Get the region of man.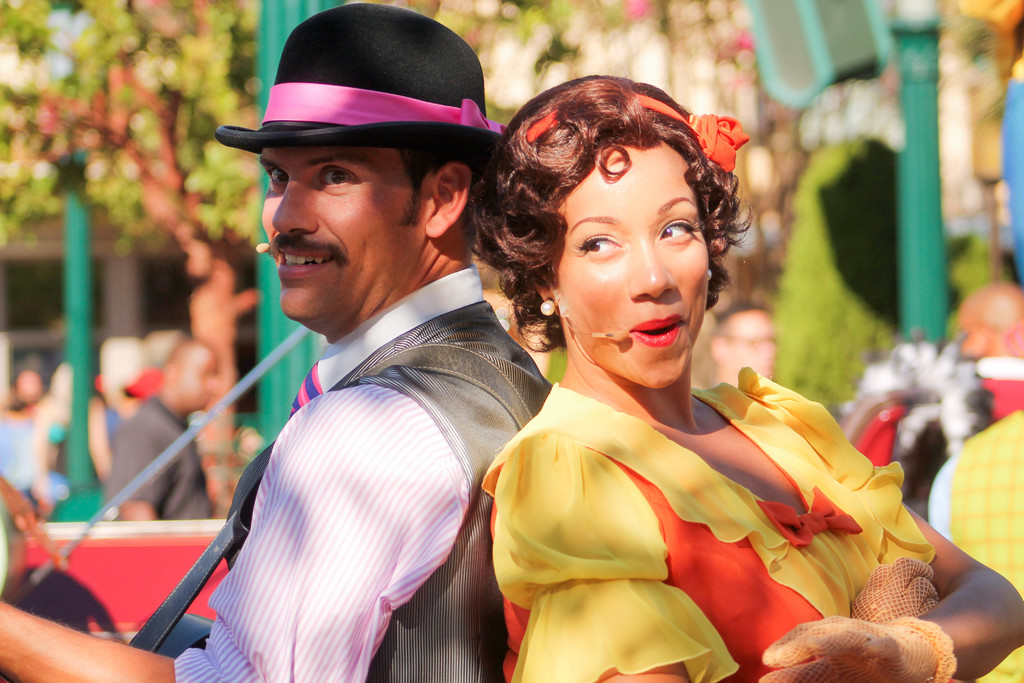
rect(0, 0, 557, 682).
